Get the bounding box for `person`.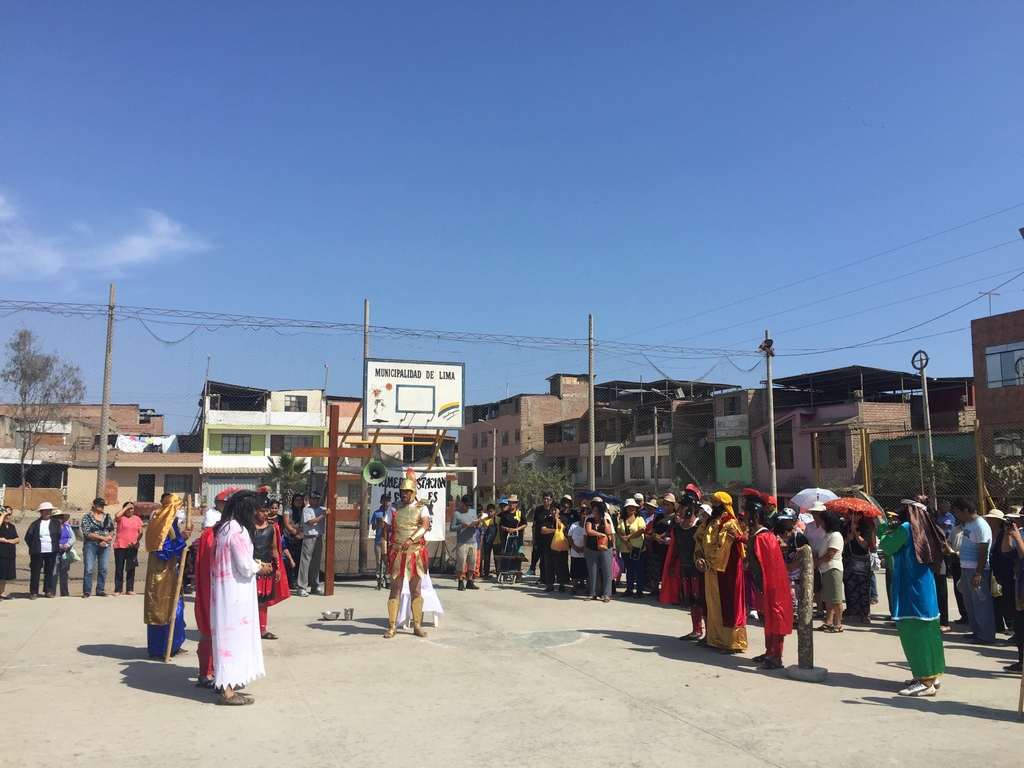
(0, 504, 19, 598).
